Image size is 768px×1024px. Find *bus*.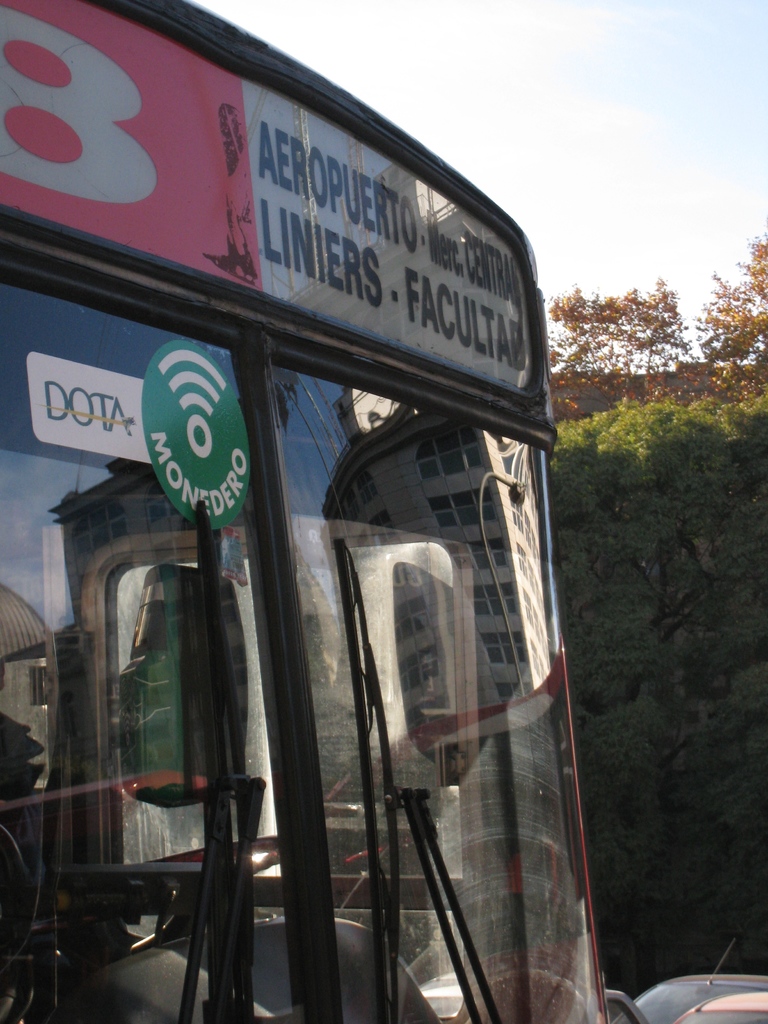
BBox(0, 0, 616, 1023).
